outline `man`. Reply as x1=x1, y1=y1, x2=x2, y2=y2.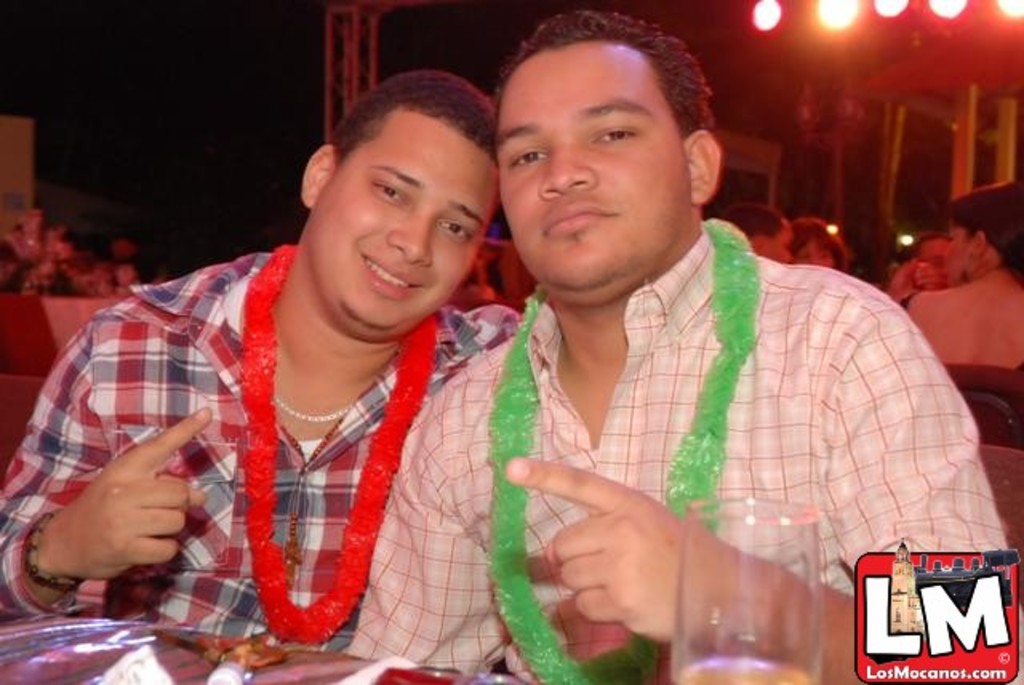
x1=0, y1=70, x2=530, y2=653.
